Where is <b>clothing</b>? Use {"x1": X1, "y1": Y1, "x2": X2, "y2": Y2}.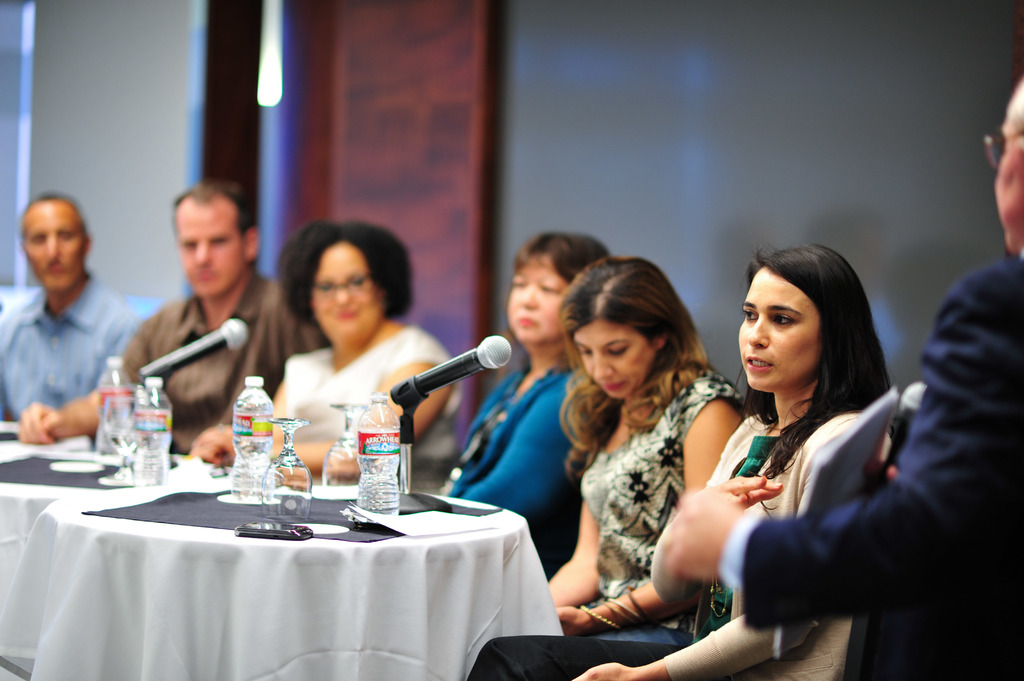
{"x1": 454, "y1": 372, "x2": 890, "y2": 680}.
